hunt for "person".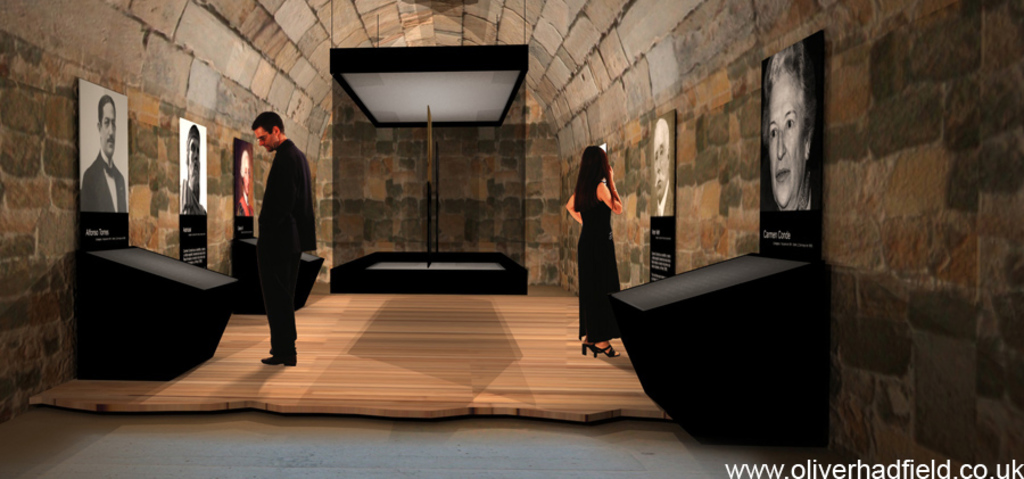
Hunted down at locate(254, 112, 314, 364).
